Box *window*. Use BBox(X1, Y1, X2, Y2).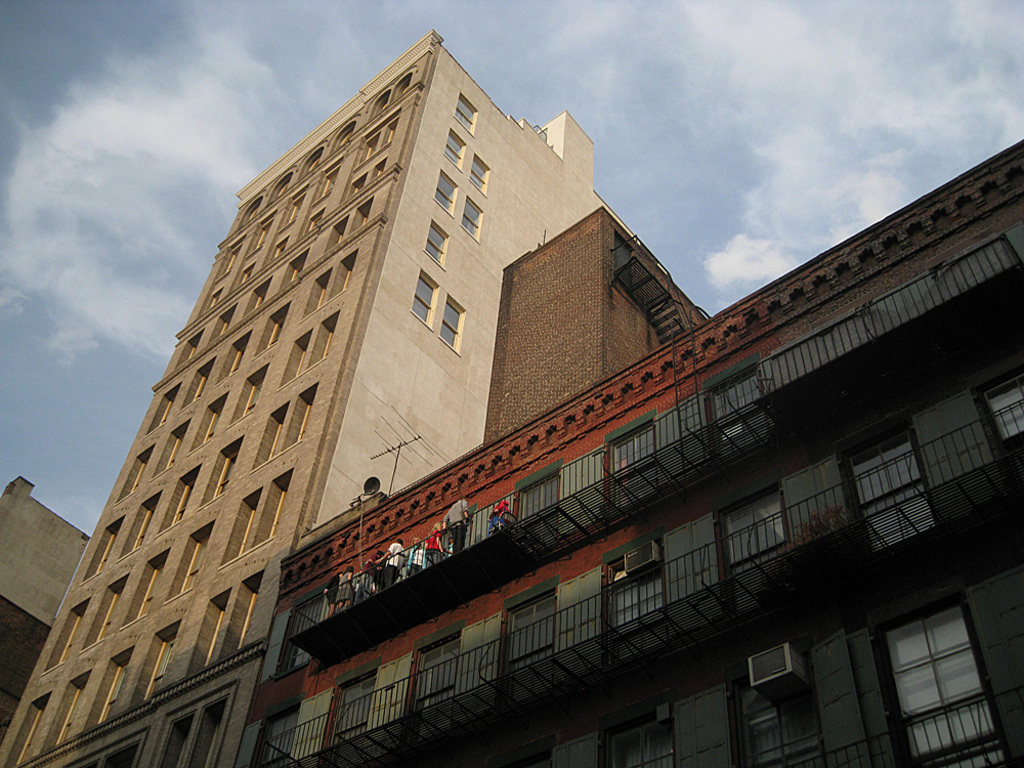
BBox(510, 468, 564, 523).
